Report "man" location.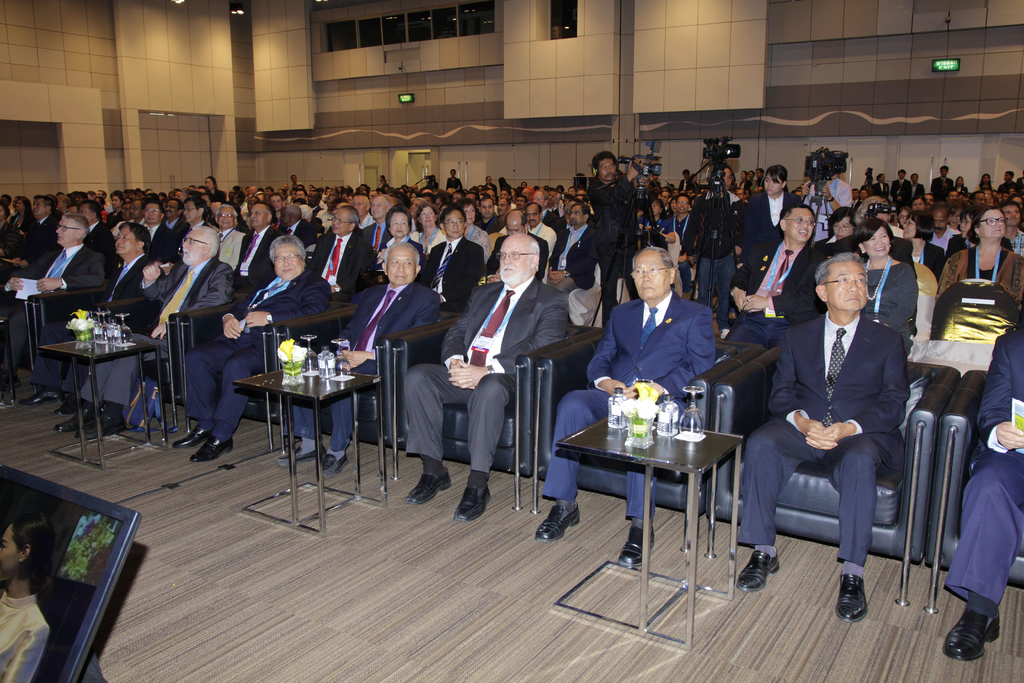
Report: region(524, 201, 557, 264).
